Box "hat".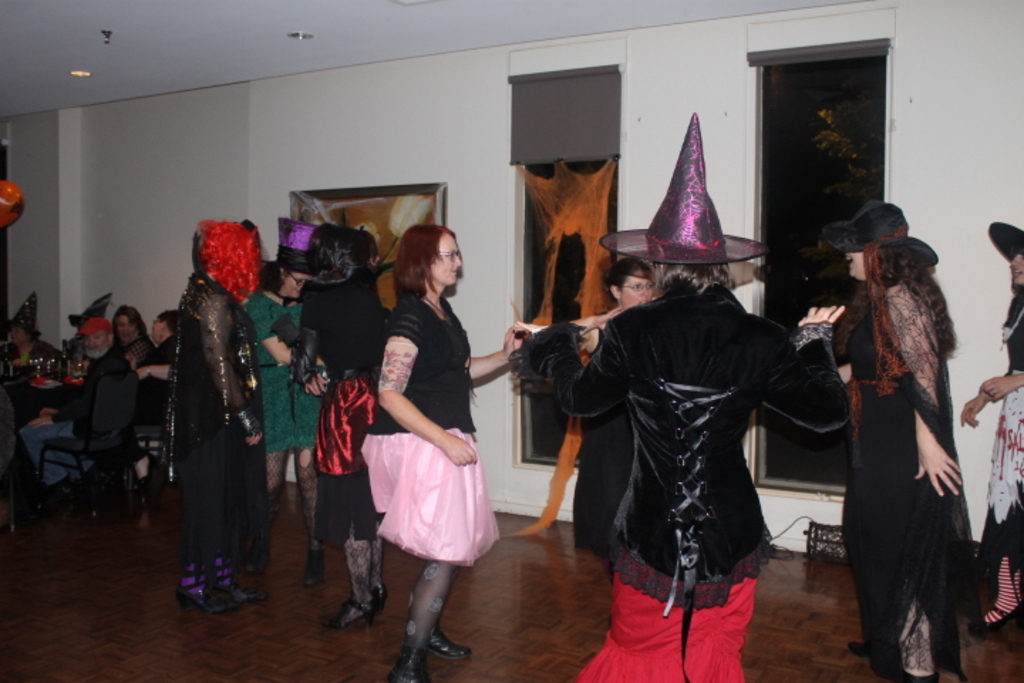
[x1=600, y1=111, x2=769, y2=265].
